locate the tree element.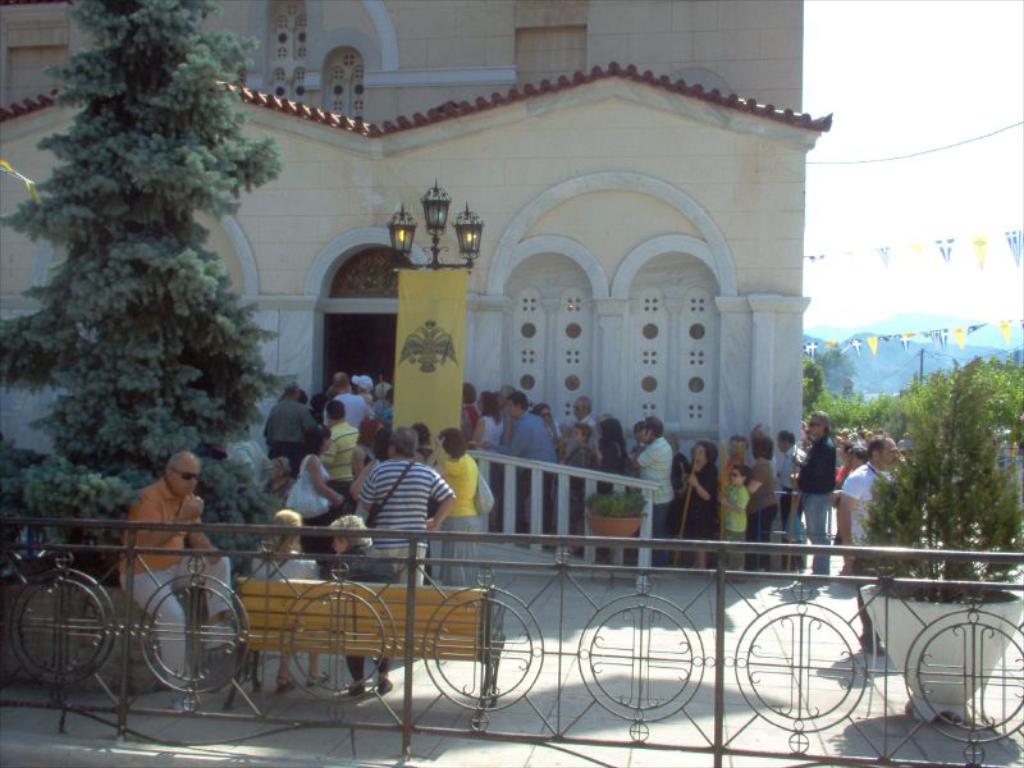
Element bbox: <box>865,366,1023,622</box>.
